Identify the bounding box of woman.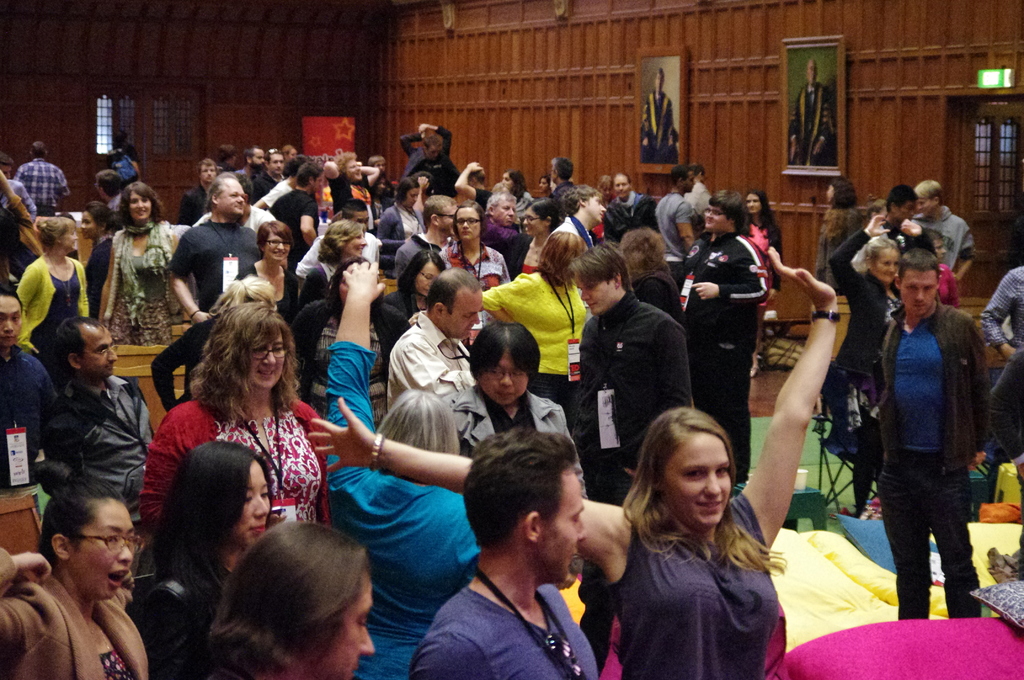
827, 212, 938, 373.
